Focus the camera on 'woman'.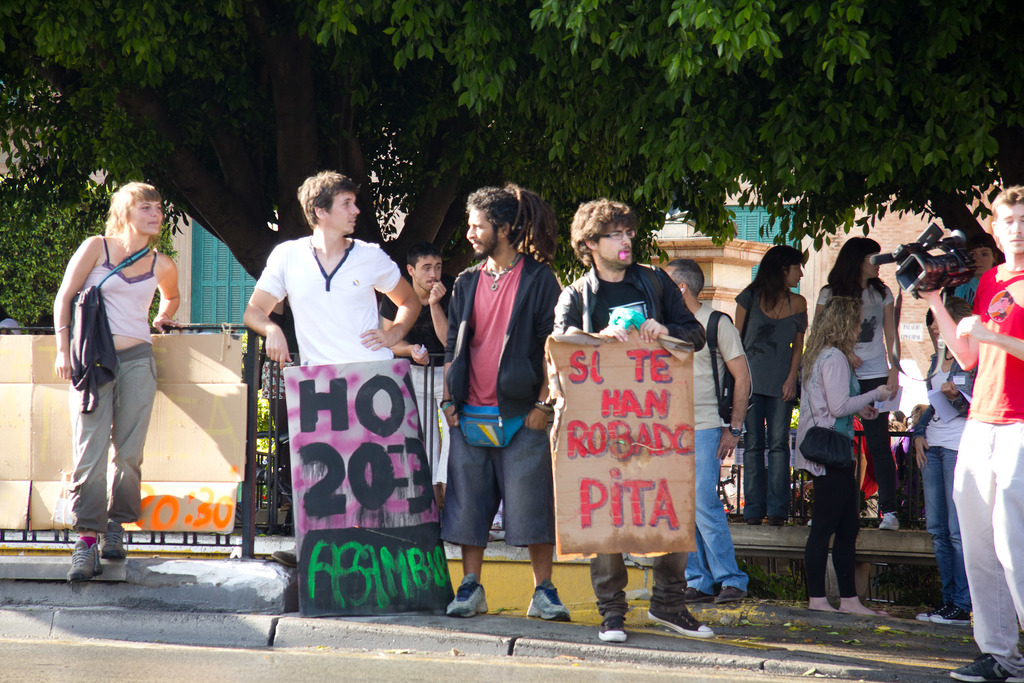
Focus region: <region>731, 245, 811, 530</region>.
